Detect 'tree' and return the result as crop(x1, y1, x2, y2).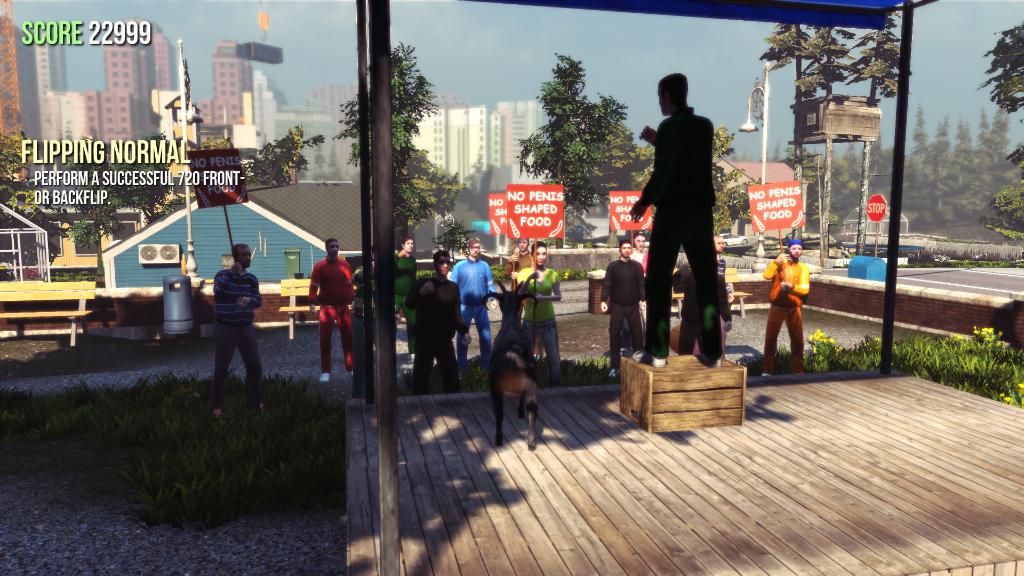
crop(227, 121, 328, 193).
